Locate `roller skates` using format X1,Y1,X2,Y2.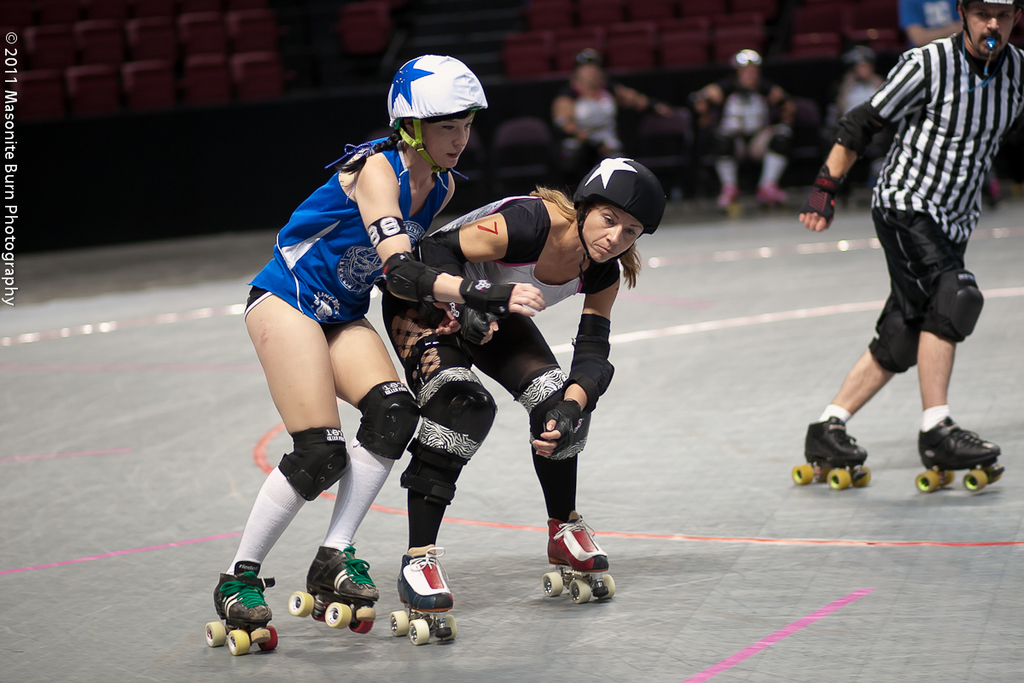
916,413,1005,496.
